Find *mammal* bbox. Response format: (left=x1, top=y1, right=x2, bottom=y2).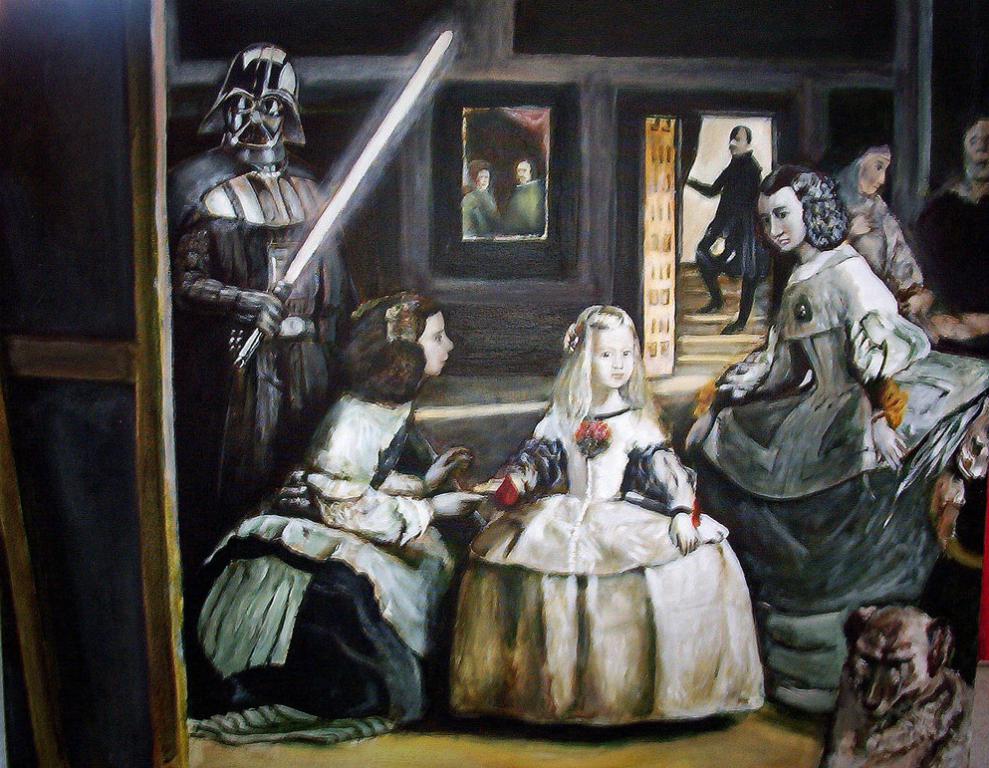
(left=460, top=159, right=500, bottom=236).
